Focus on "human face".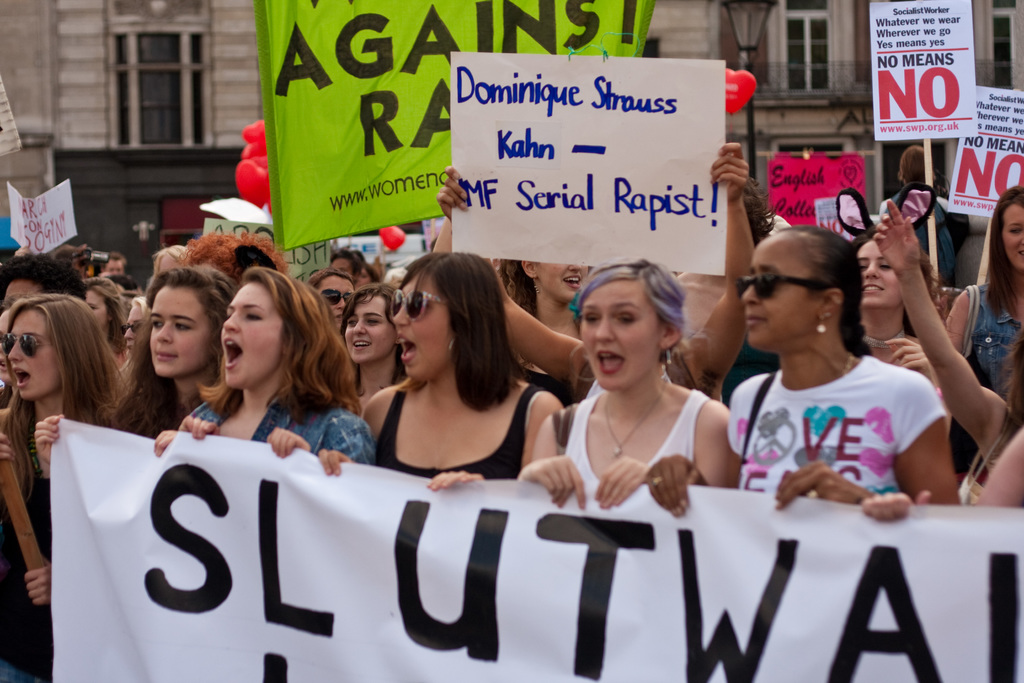
Focused at crop(360, 272, 371, 286).
